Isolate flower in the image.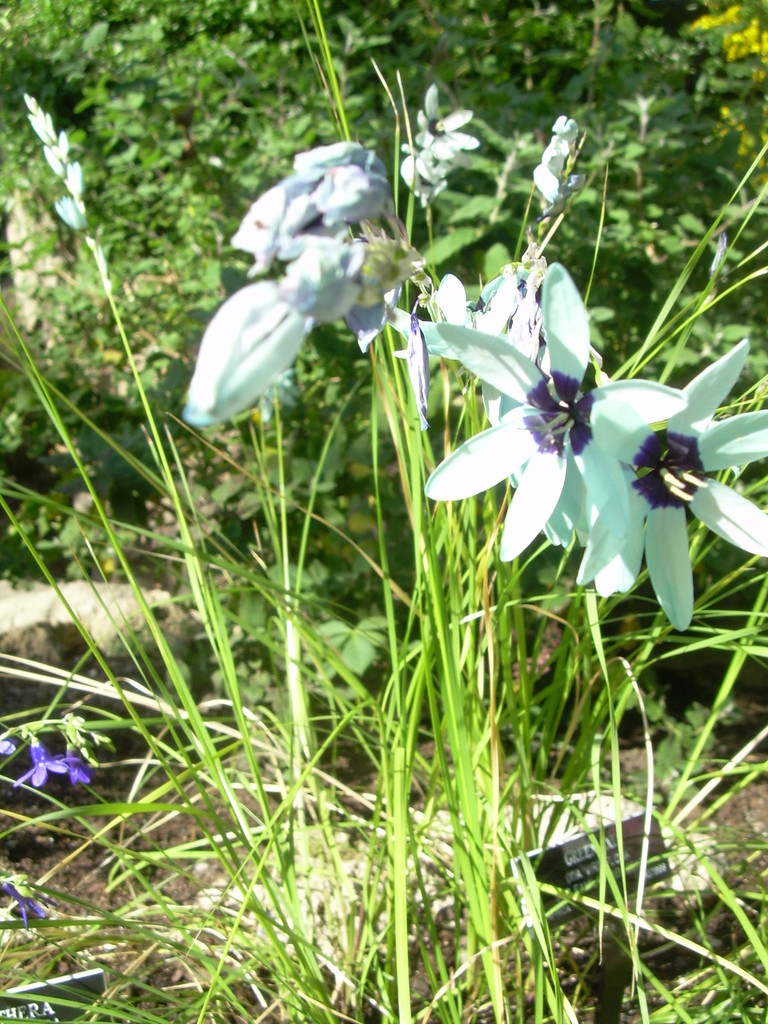
Isolated region: <box>12,721,69,791</box>.
